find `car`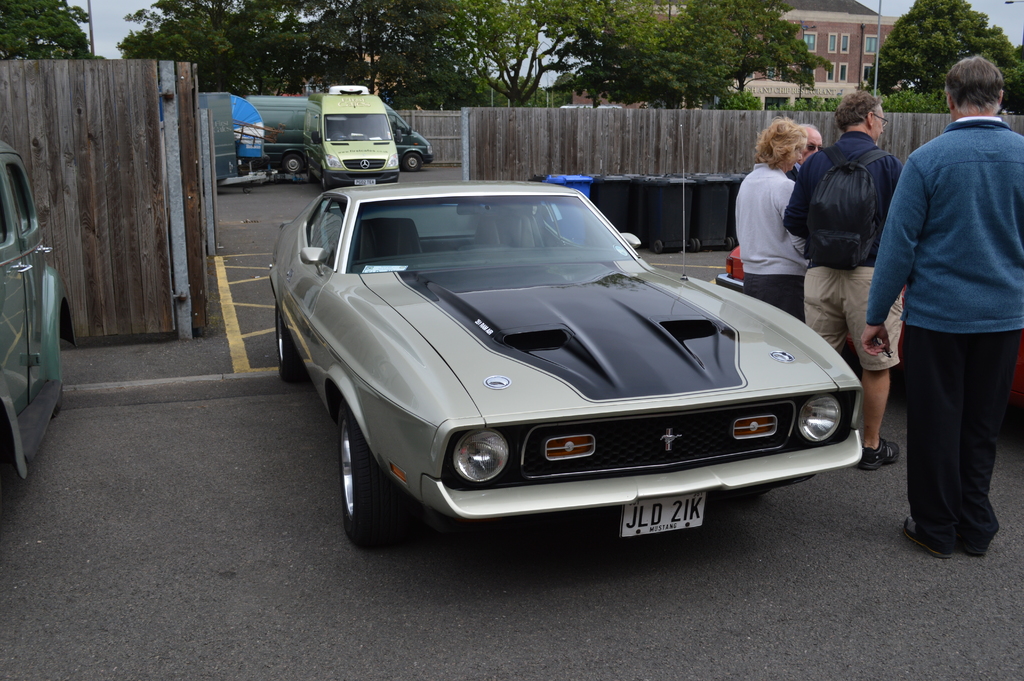
268:176:863:554
